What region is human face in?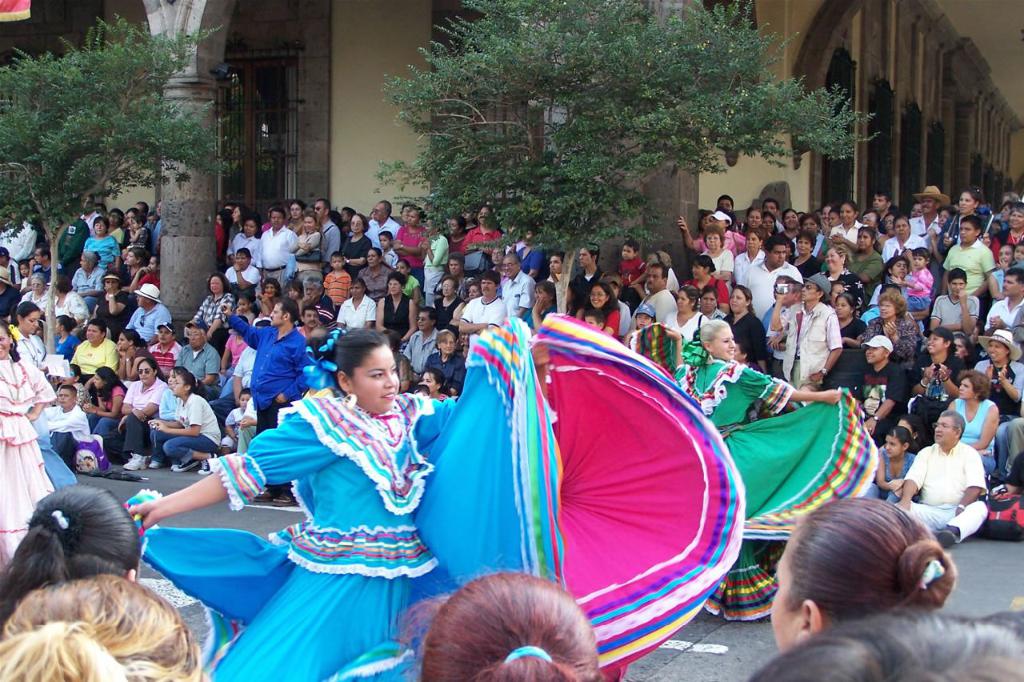
{"x1": 922, "y1": 196, "x2": 936, "y2": 212}.
